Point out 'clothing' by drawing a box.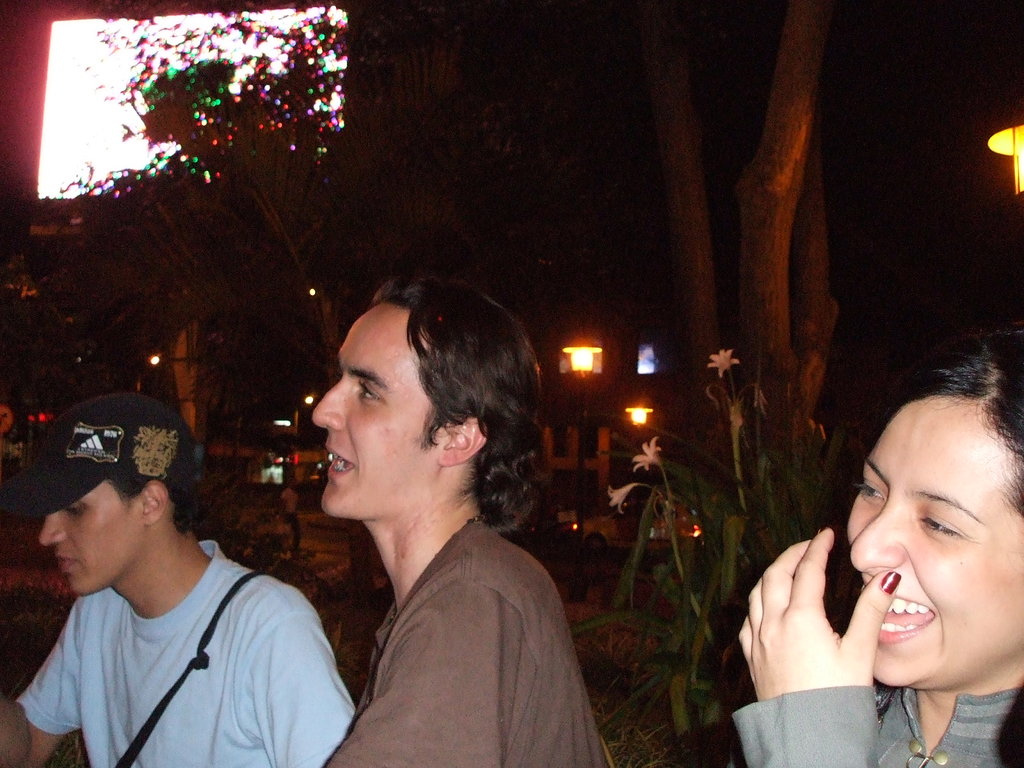
<region>726, 687, 1023, 767</region>.
